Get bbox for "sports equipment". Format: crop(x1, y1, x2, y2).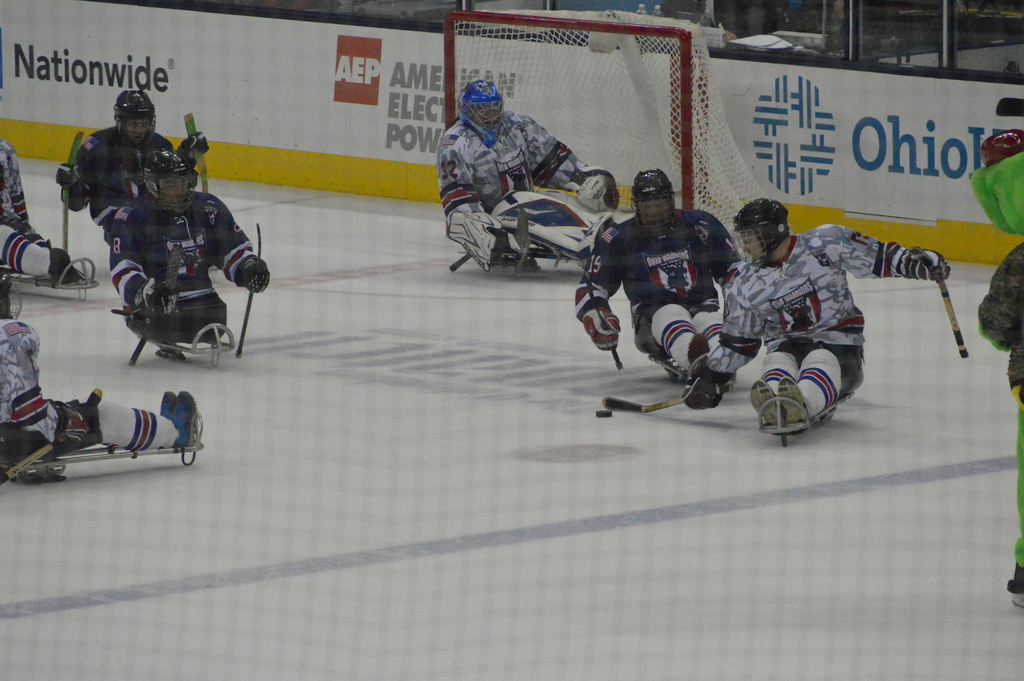
crop(0, 386, 102, 488).
